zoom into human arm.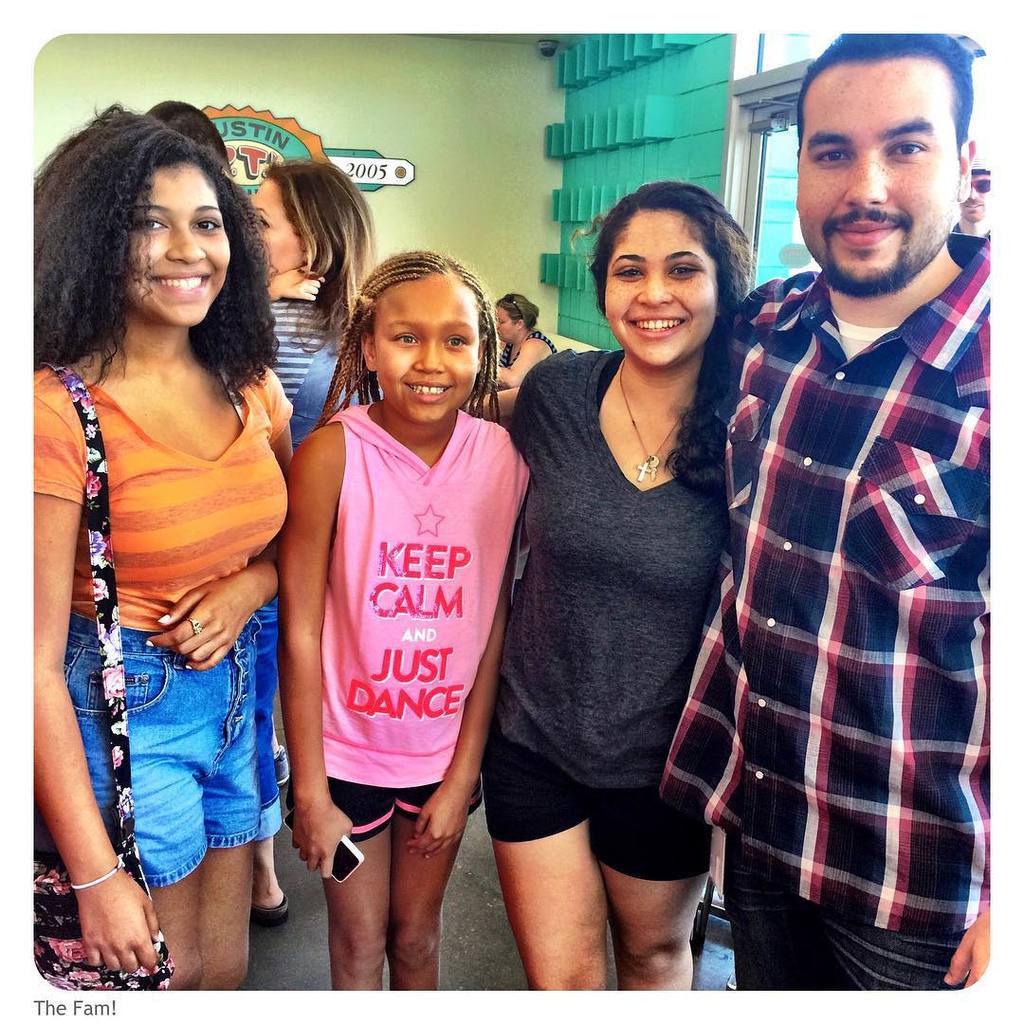
Zoom target: <region>512, 366, 554, 437</region>.
